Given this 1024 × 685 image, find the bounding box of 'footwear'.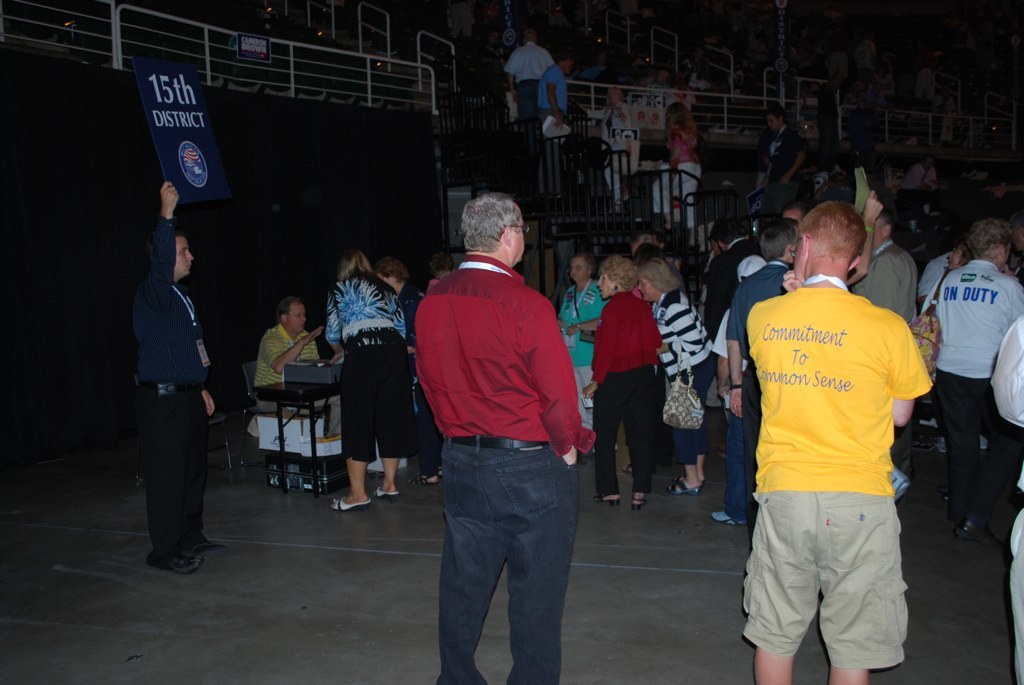
left=629, top=493, right=649, bottom=511.
